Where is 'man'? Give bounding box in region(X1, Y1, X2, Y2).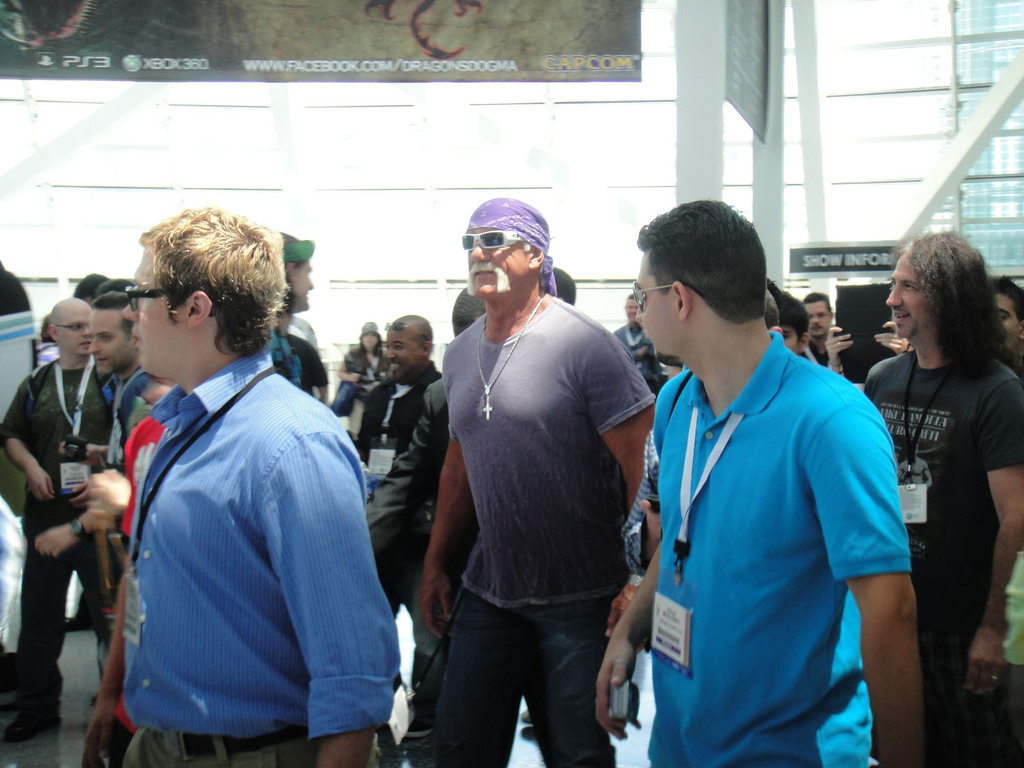
region(861, 224, 1023, 767).
